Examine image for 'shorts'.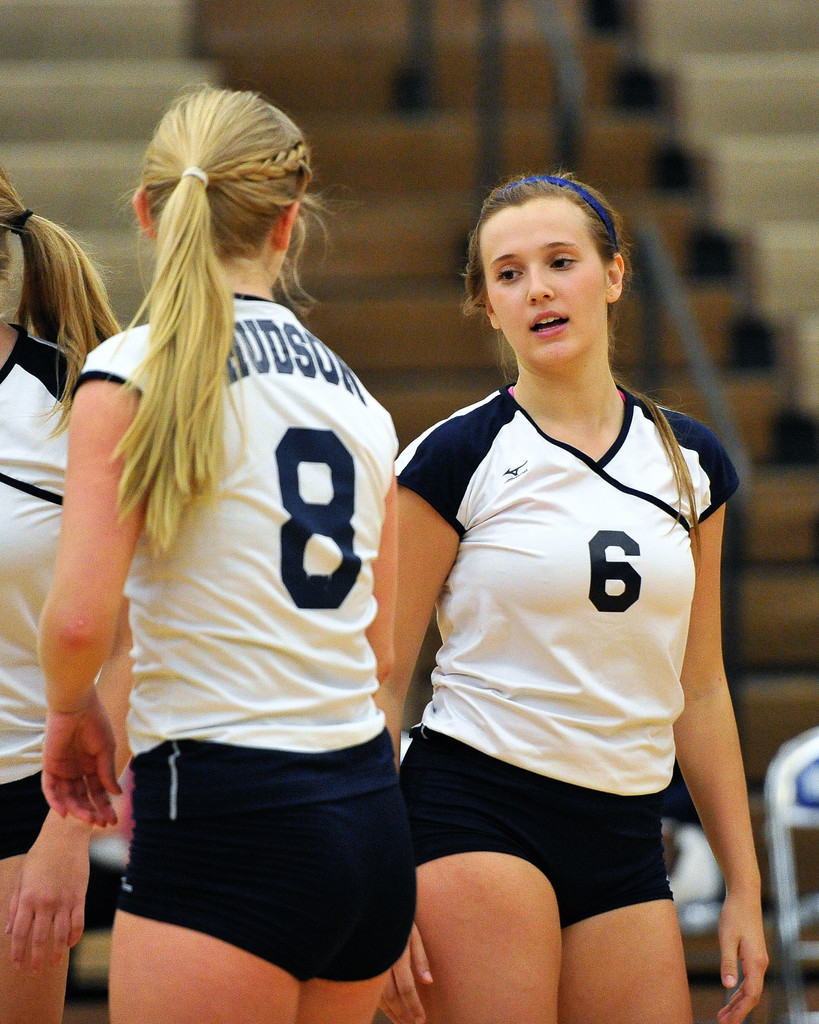
Examination result: [x1=399, y1=717, x2=678, y2=927].
